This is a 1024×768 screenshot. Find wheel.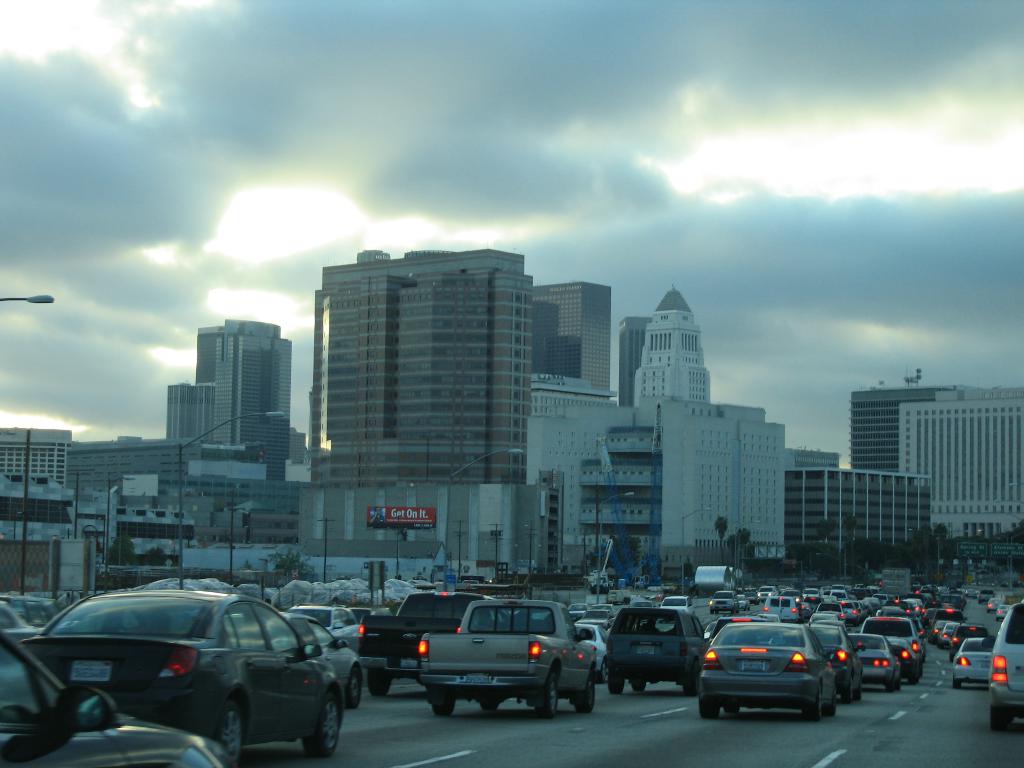
Bounding box: bbox=(804, 684, 824, 723).
